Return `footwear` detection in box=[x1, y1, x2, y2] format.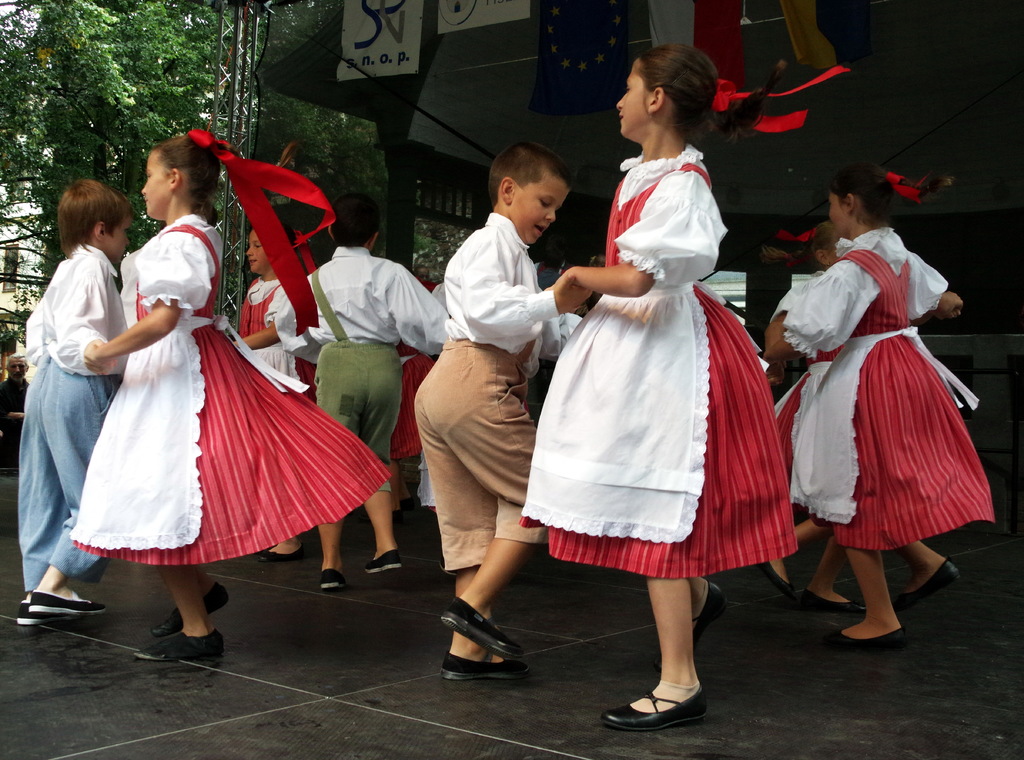
box=[684, 578, 725, 649].
